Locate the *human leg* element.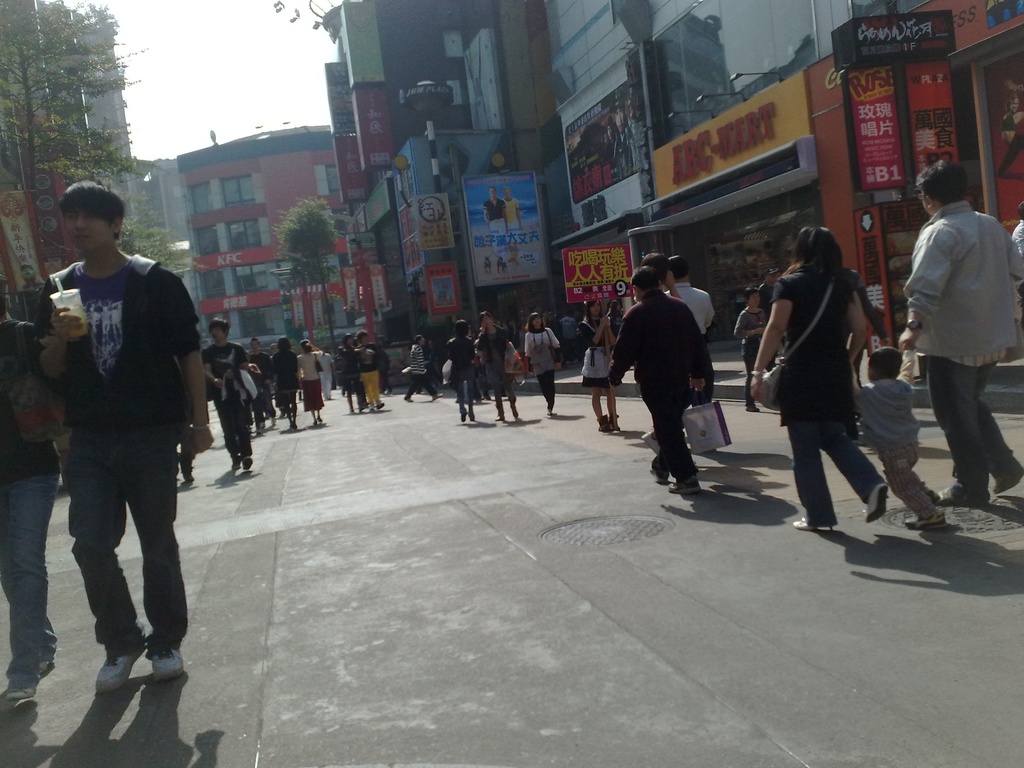
Element bbox: 255 380 275 429.
